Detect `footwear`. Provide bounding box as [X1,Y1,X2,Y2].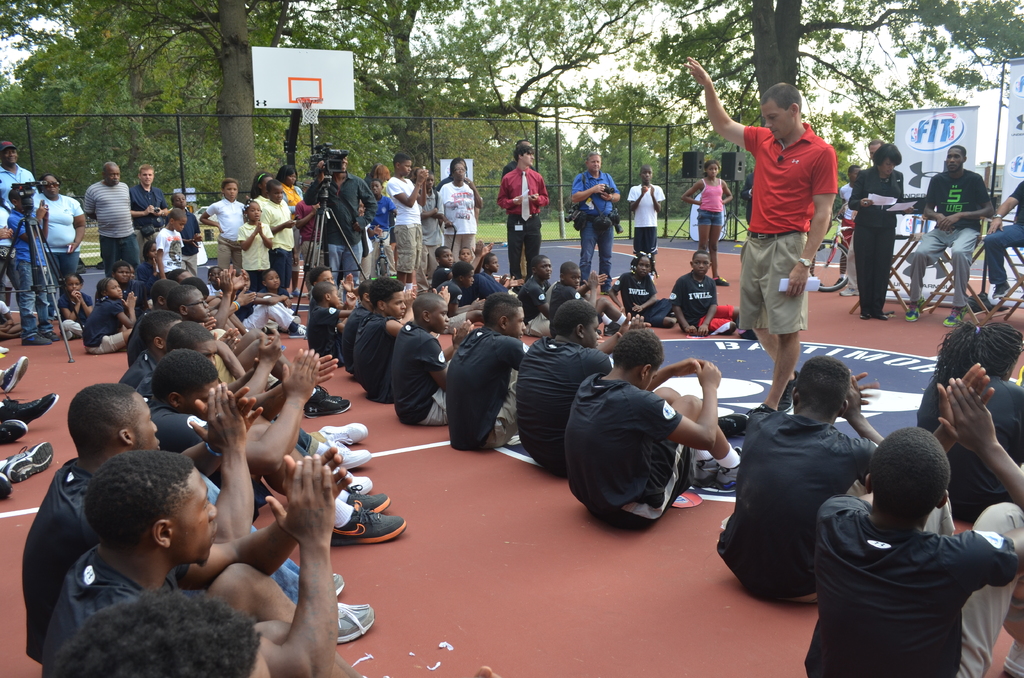
[326,504,409,544].
